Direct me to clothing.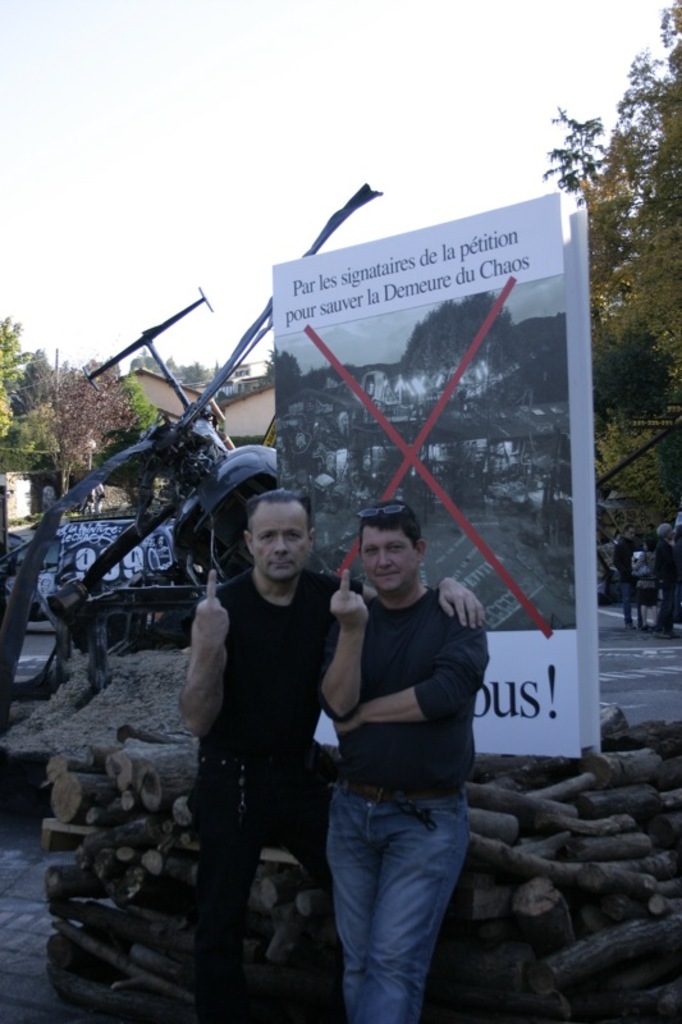
Direction: 306, 586, 480, 1023.
